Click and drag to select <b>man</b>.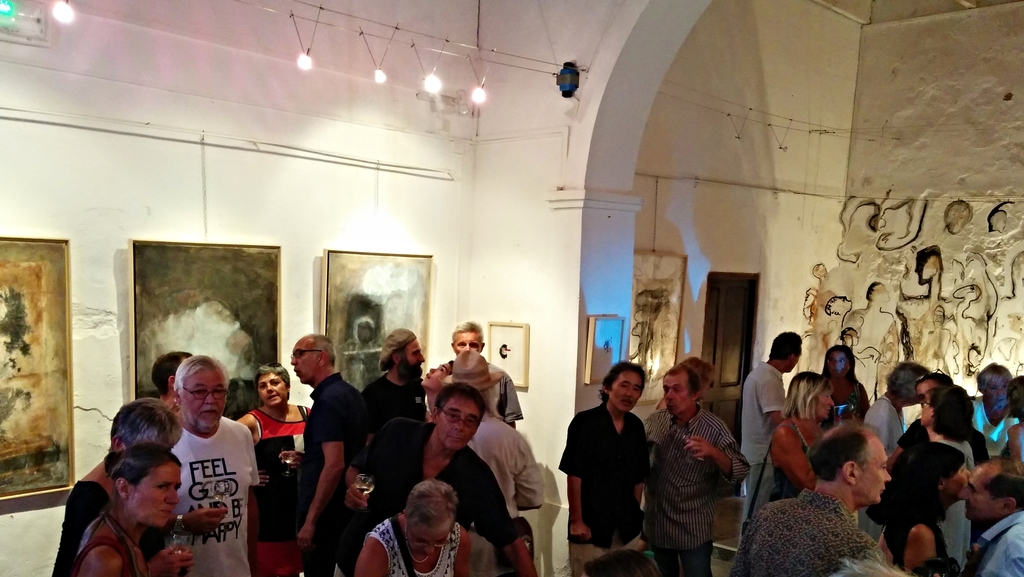
Selection: 742, 328, 803, 536.
